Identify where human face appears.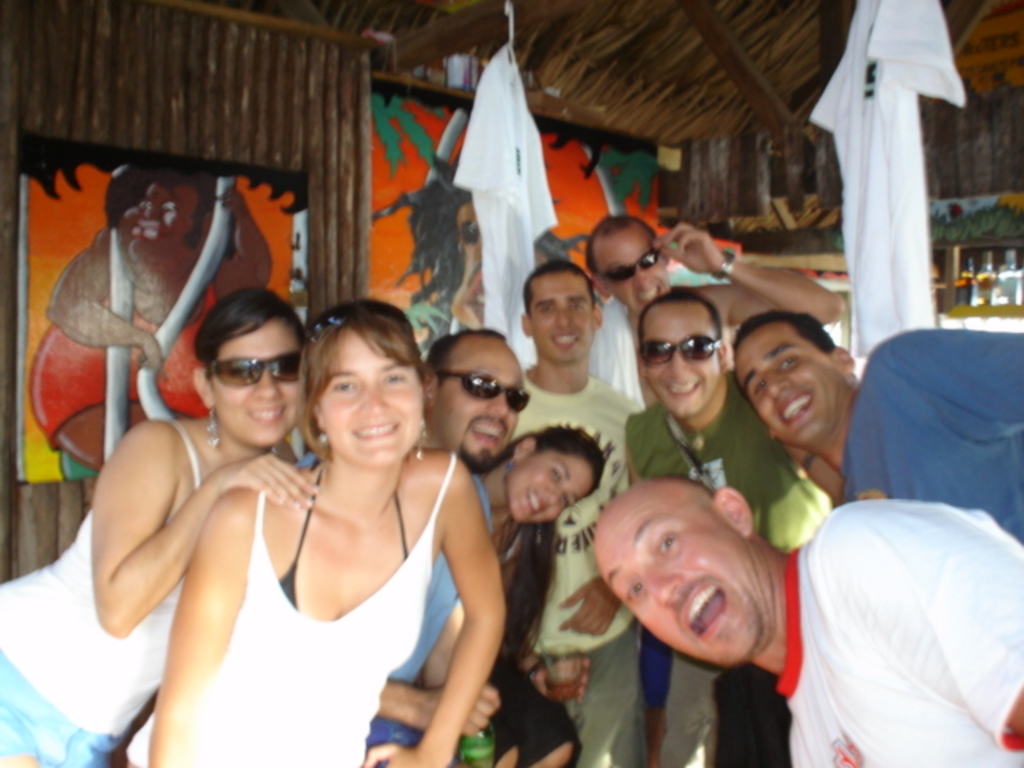
Appears at [214,317,302,453].
